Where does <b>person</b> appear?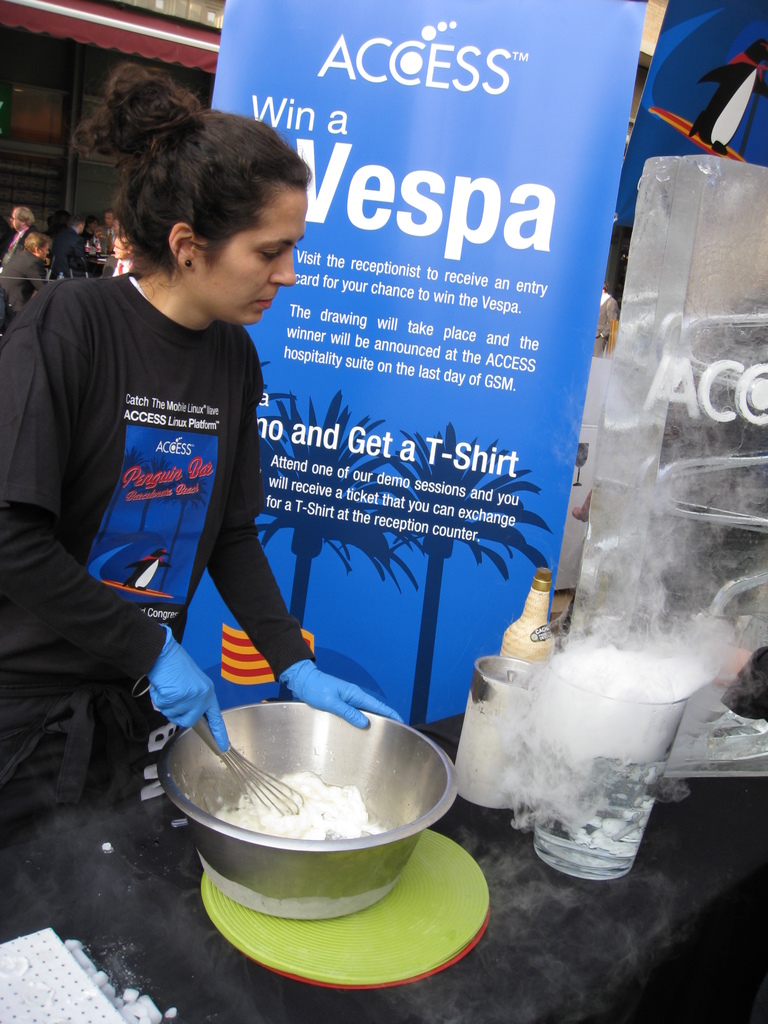
Appears at pyautogui.locateOnScreen(97, 237, 127, 274).
